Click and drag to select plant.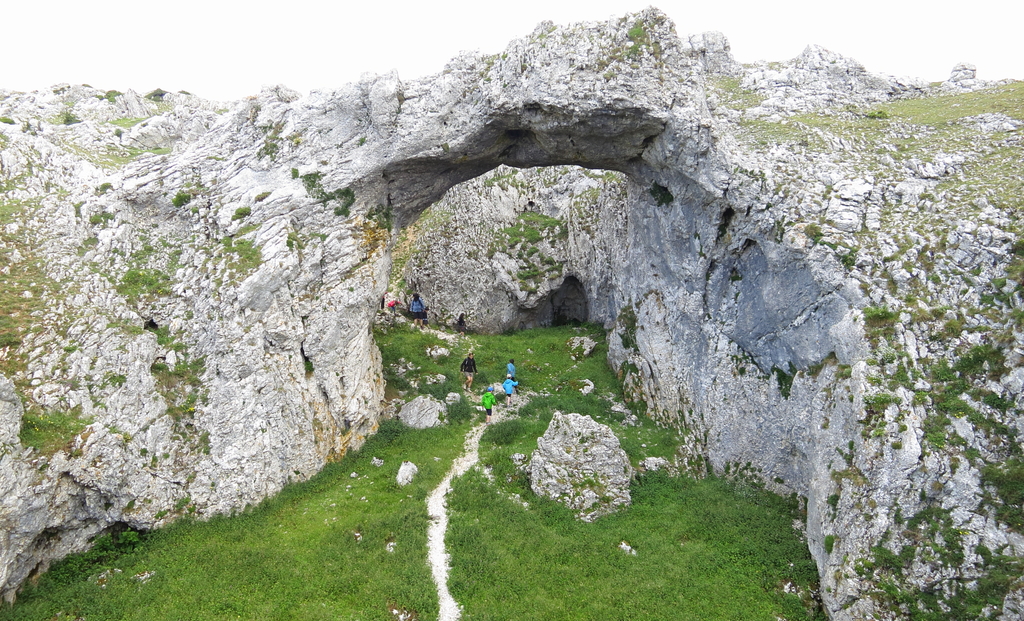
Selection: BBox(518, 286, 537, 294).
